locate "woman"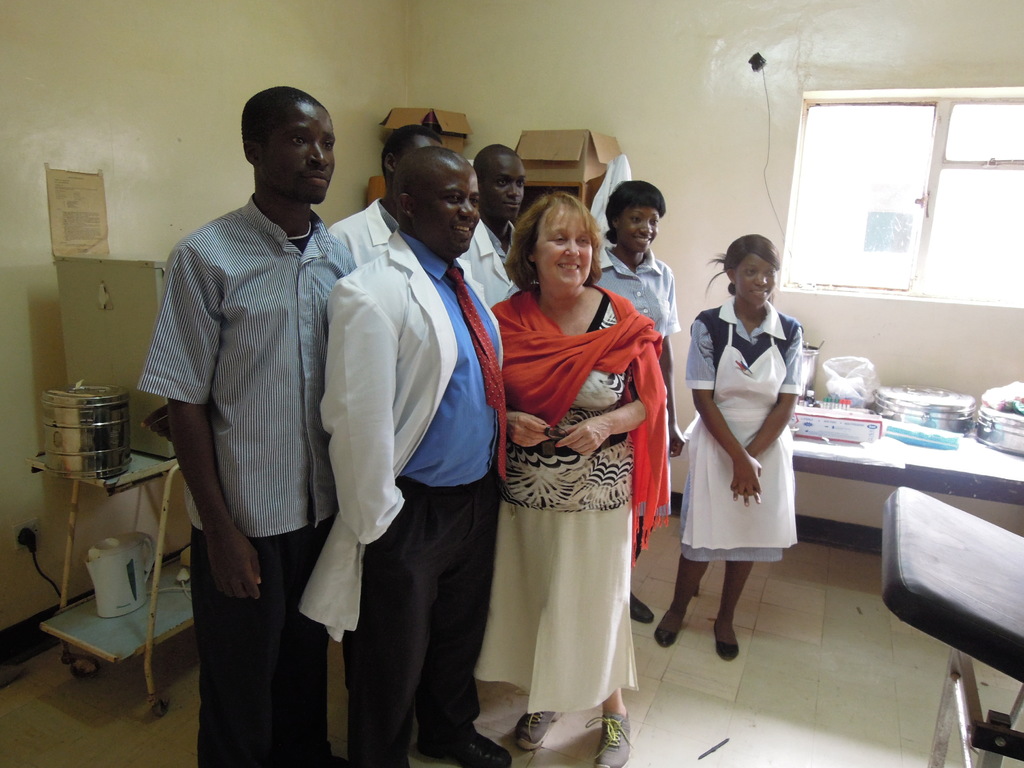
(x1=481, y1=185, x2=660, y2=740)
